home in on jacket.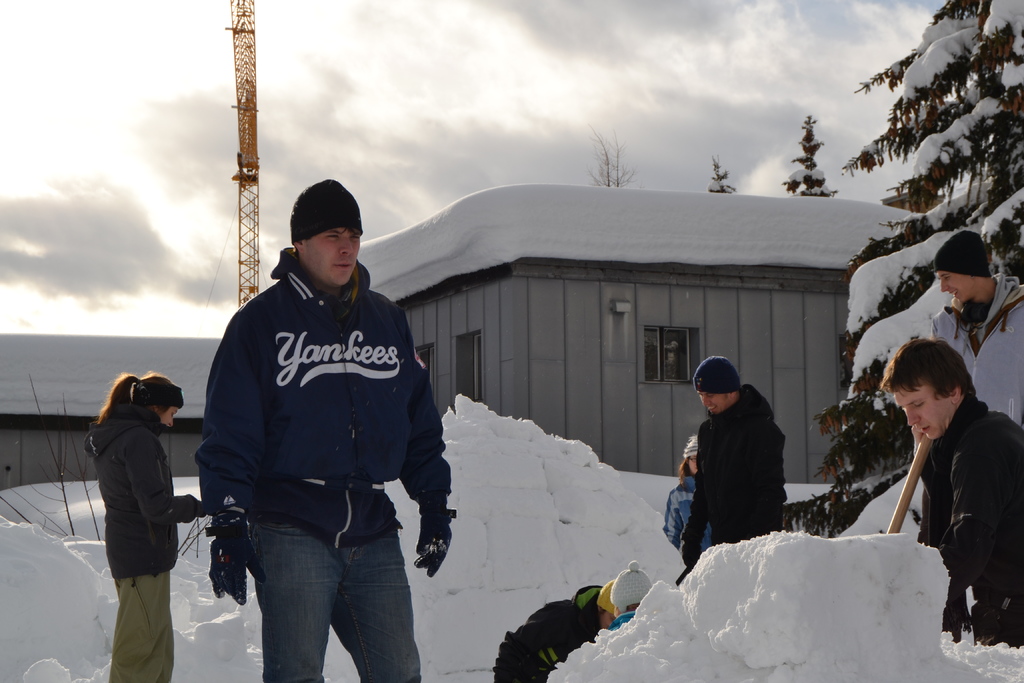
Homed in at (685,382,789,541).
